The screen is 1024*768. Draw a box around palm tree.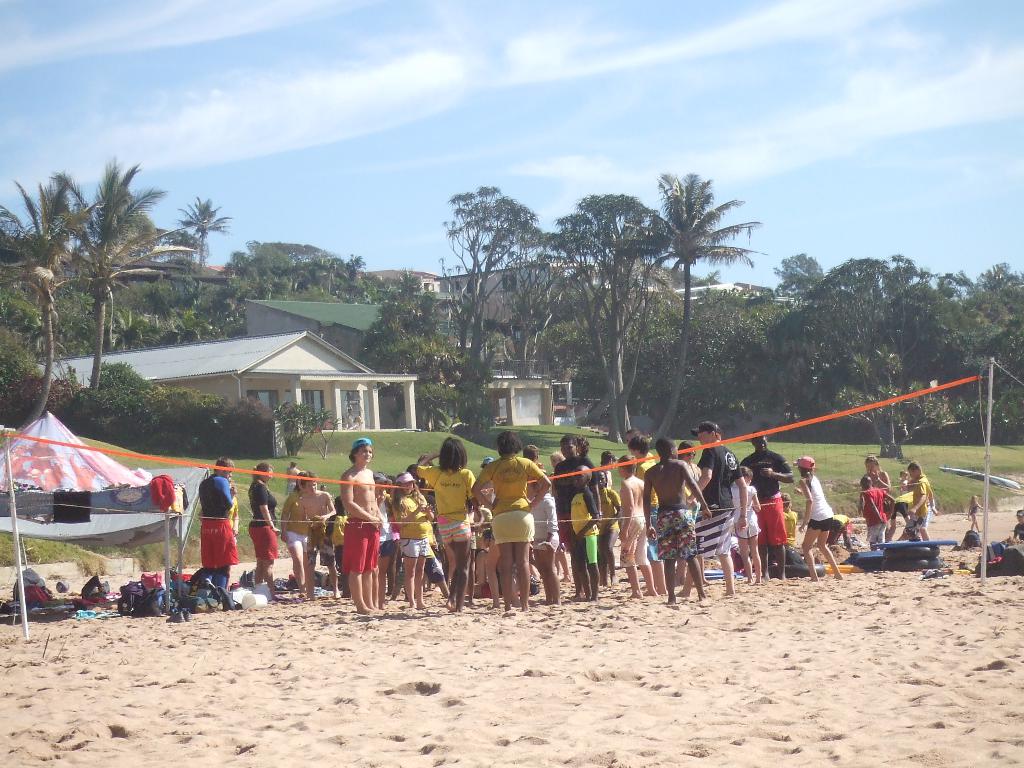
select_region(431, 187, 520, 409).
